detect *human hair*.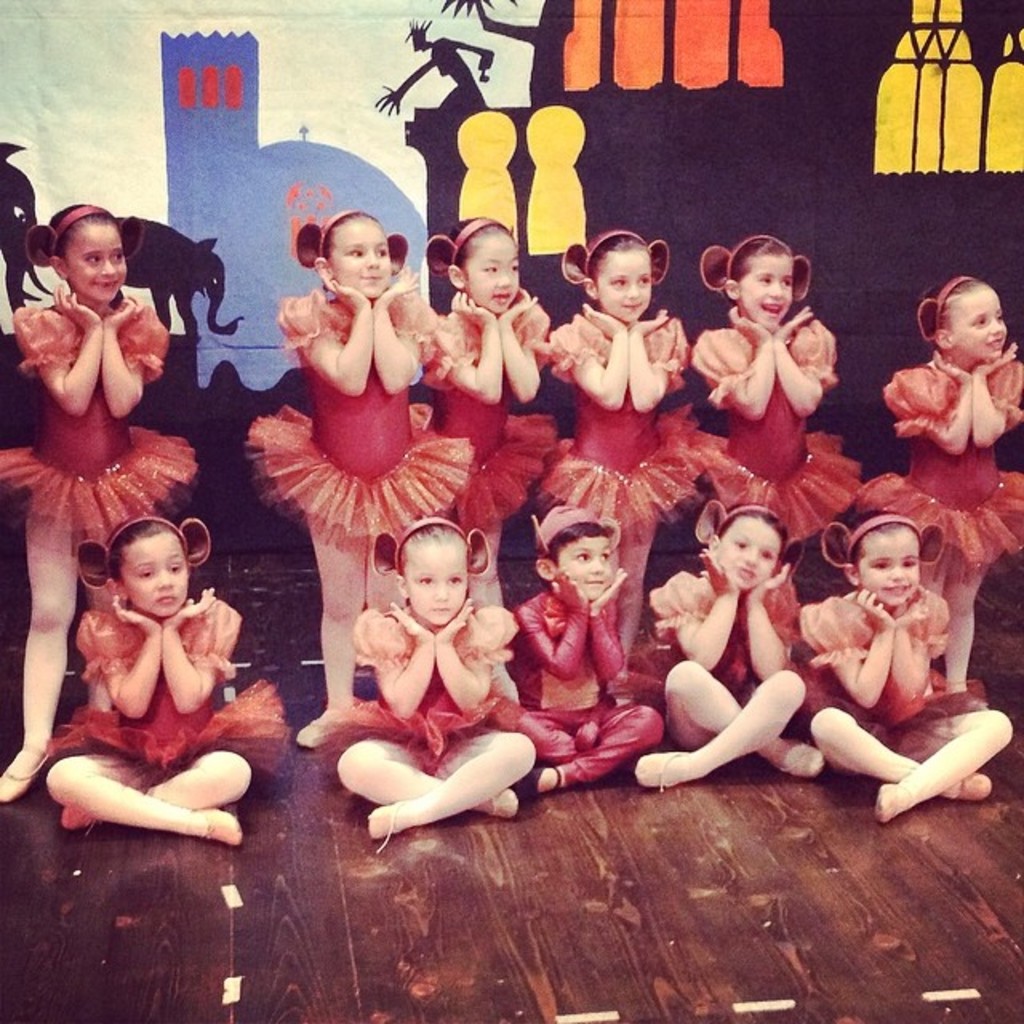
Detected at box=[99, 515, 182, 589].
